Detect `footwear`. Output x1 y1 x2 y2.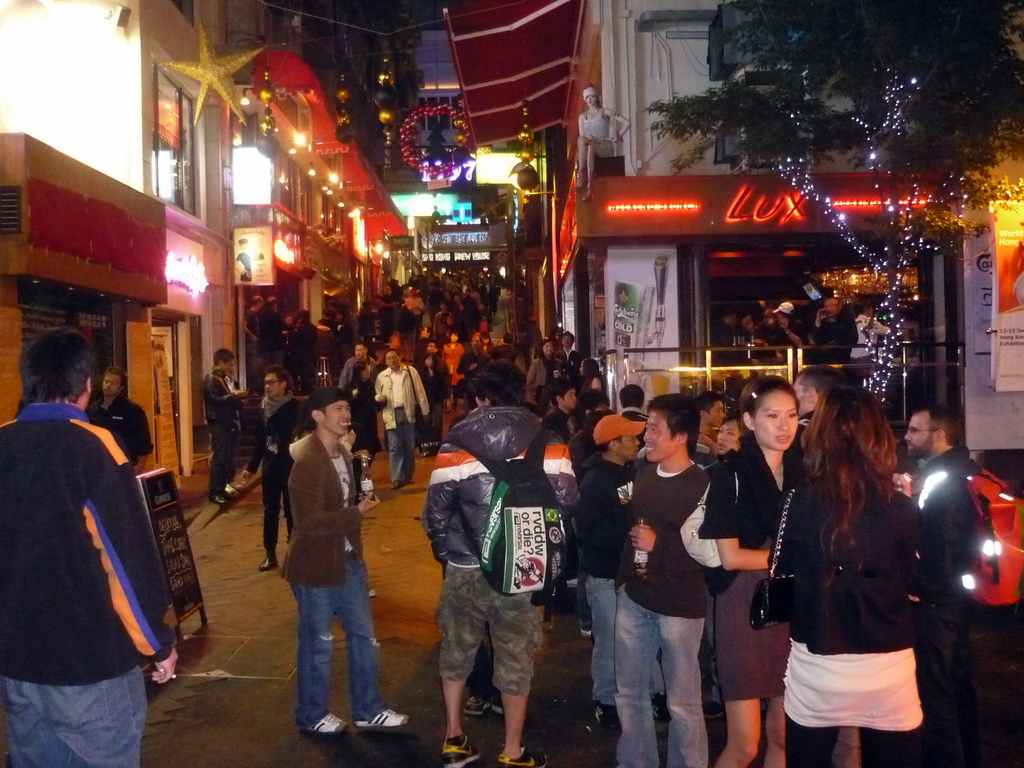
493 742 552 767.
